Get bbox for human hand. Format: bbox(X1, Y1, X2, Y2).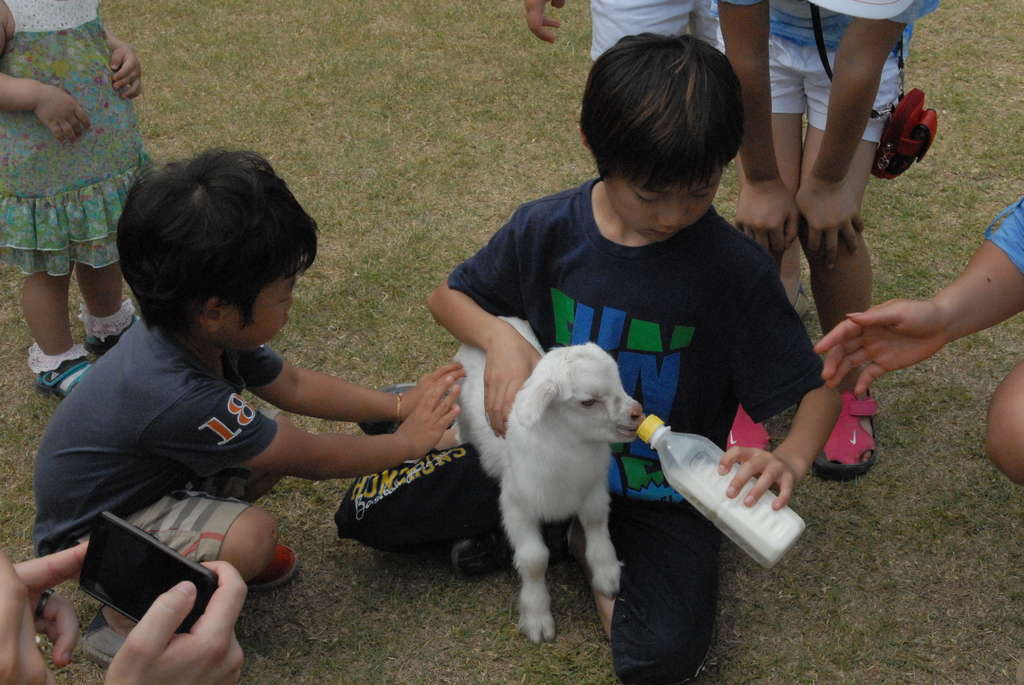
bbox(98, 559, 246, 684).
